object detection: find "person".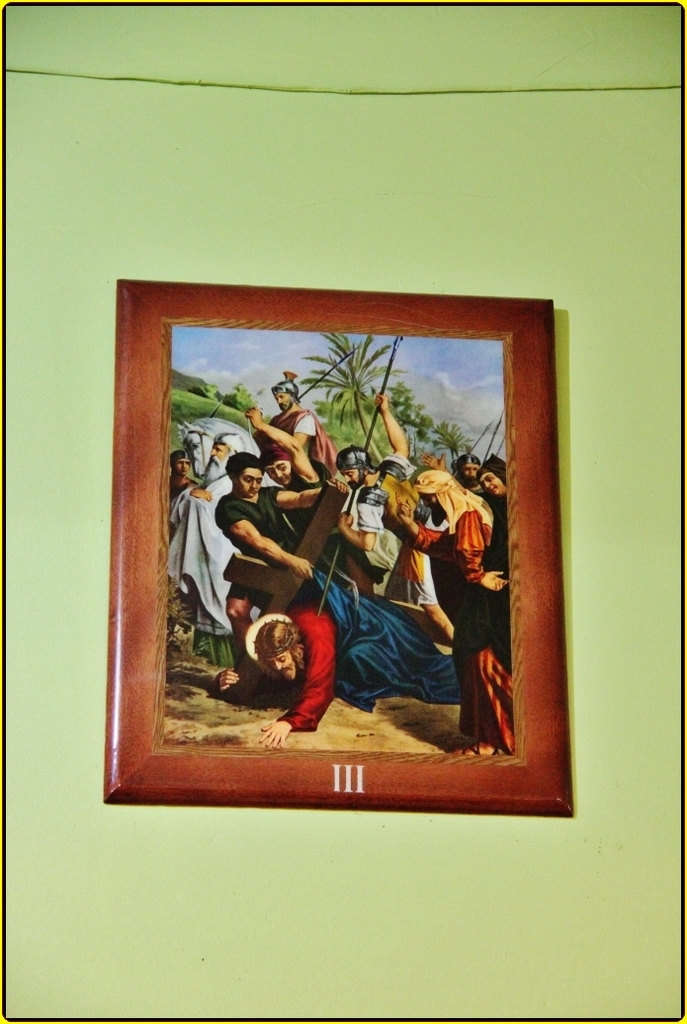
x1=250, y1=571, x2=492, y2=736.
